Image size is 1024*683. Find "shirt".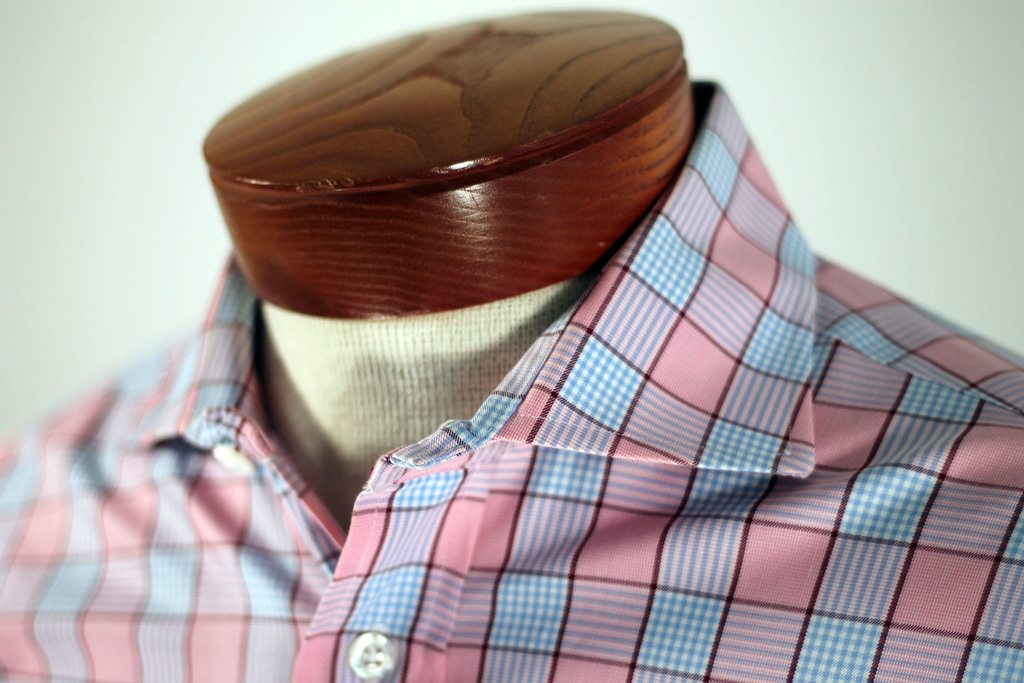
1,83,1023,679.
